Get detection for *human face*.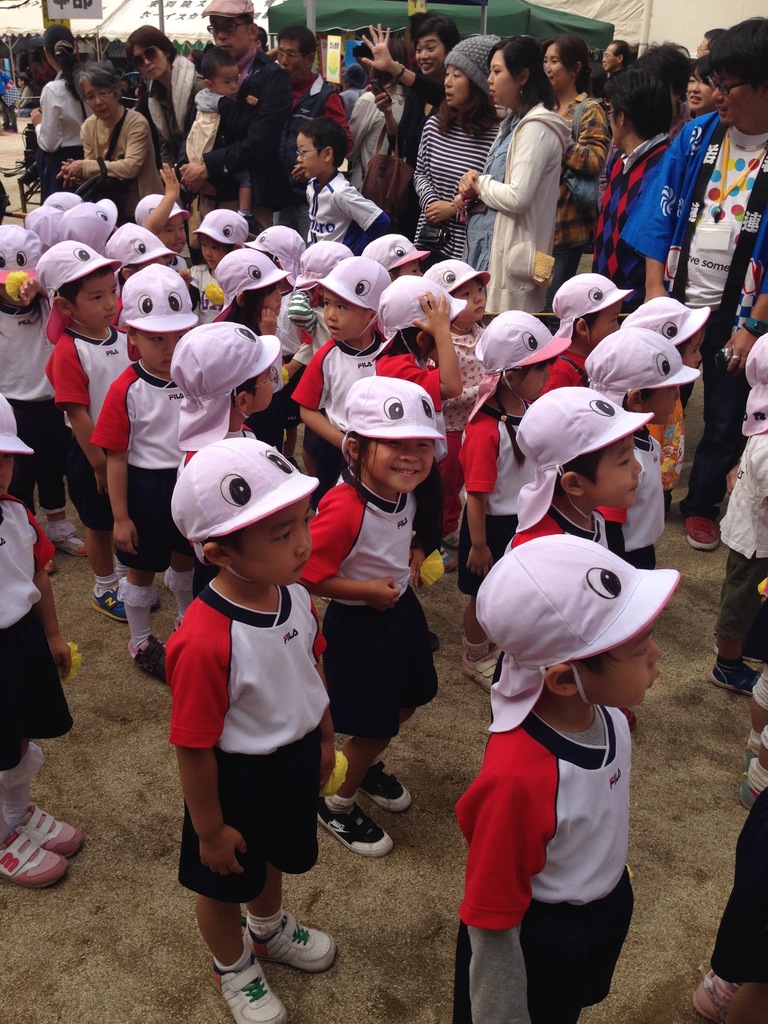
Detection: rect(543, 44, 566, 84).
